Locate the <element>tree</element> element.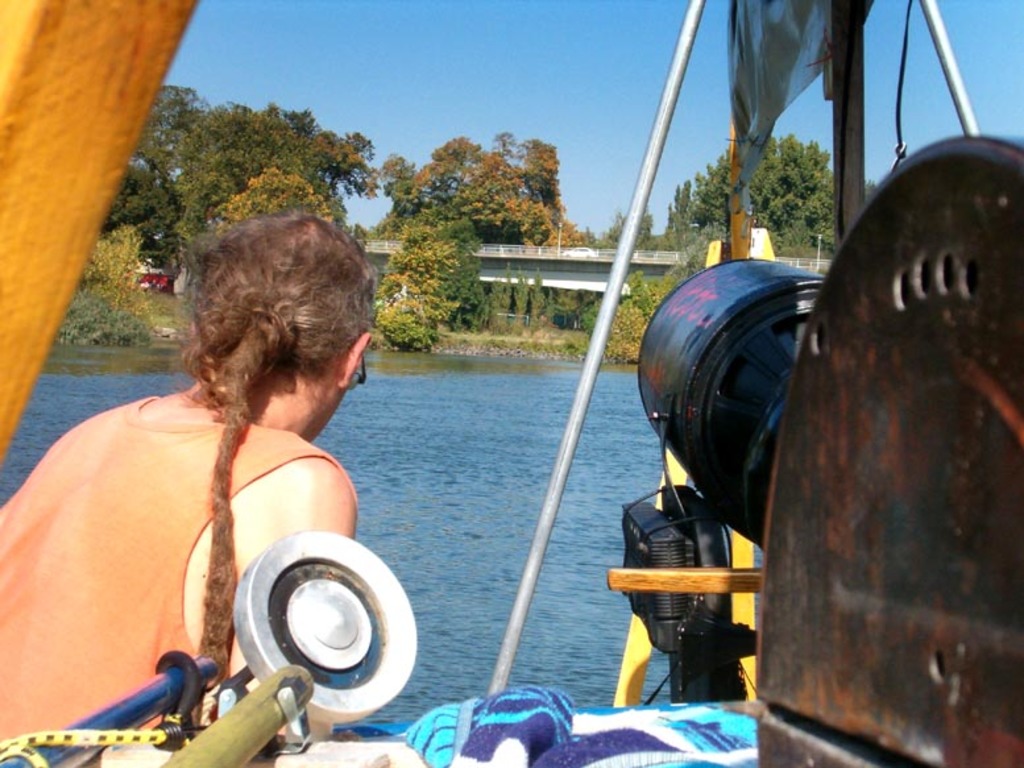
Element bbox: (65, 87, 409, 319).
